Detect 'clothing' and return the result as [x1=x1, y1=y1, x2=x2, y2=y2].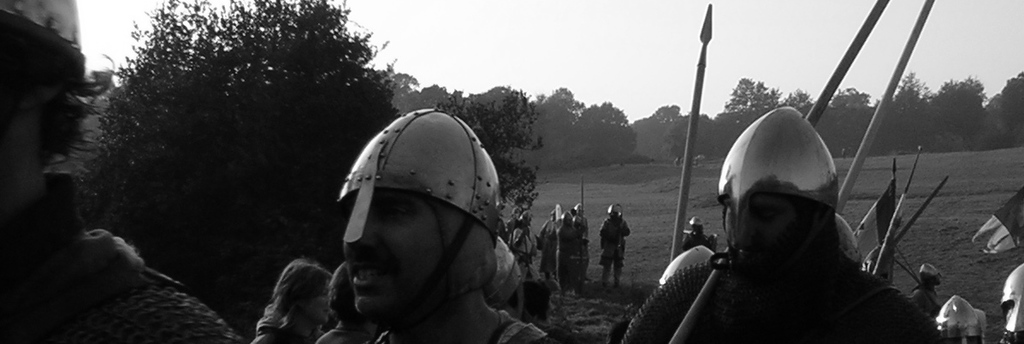
[x1=539, y1=218, x2=559, y2=270].
